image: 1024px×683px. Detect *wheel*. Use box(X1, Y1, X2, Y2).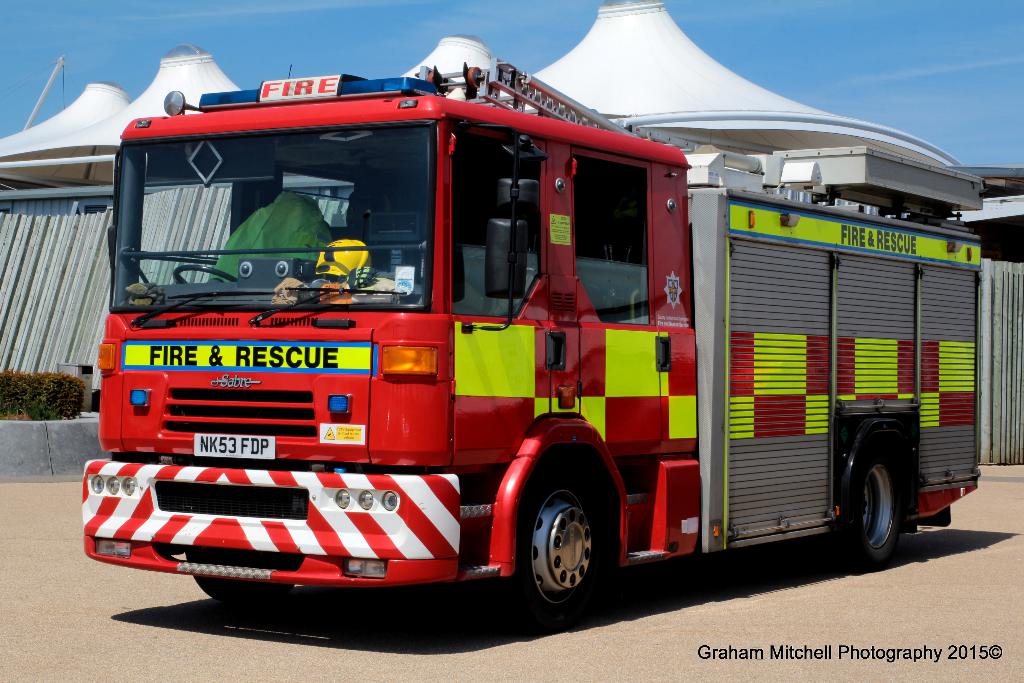
box(527, 497, 605, 612).
